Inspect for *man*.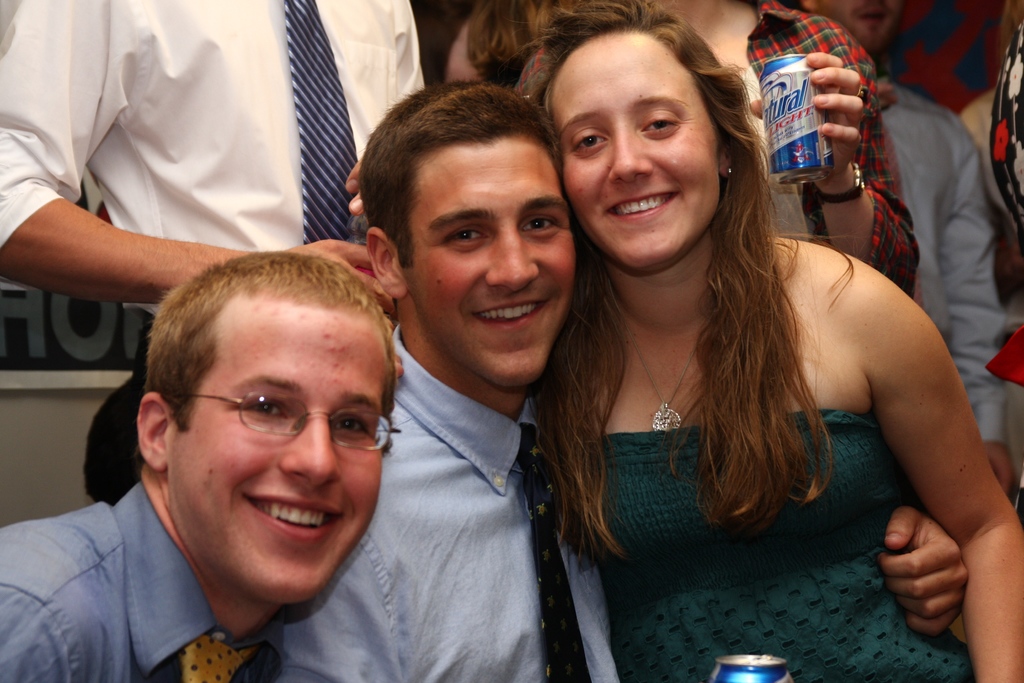
Inspection: 0, 0, 435, 506.
